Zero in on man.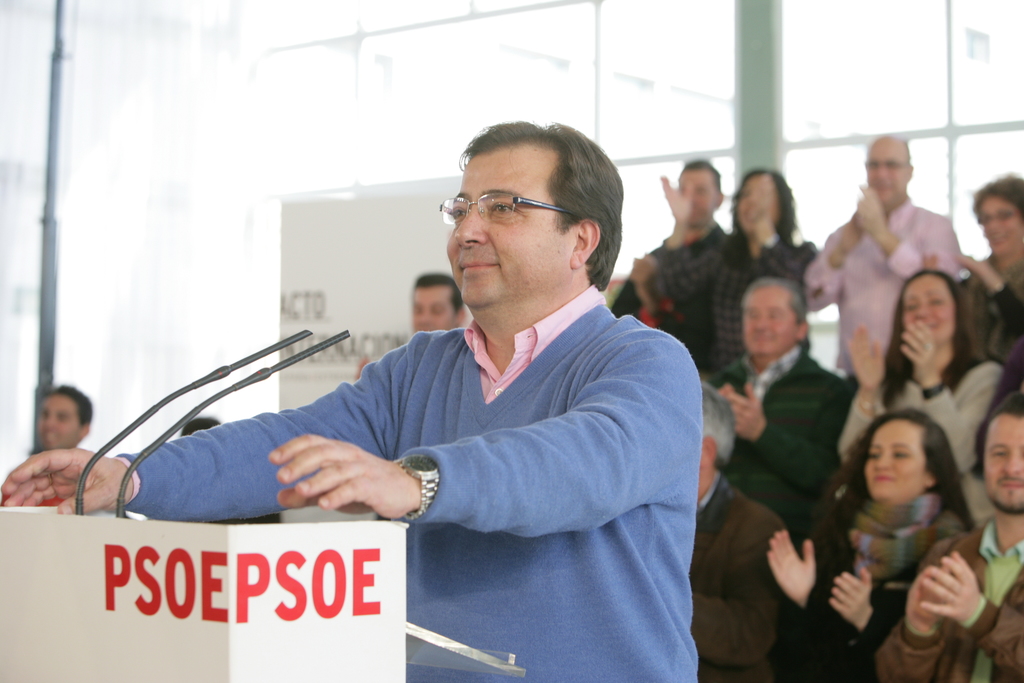
Zeroed in: crop(699, 279, 852, 543).
